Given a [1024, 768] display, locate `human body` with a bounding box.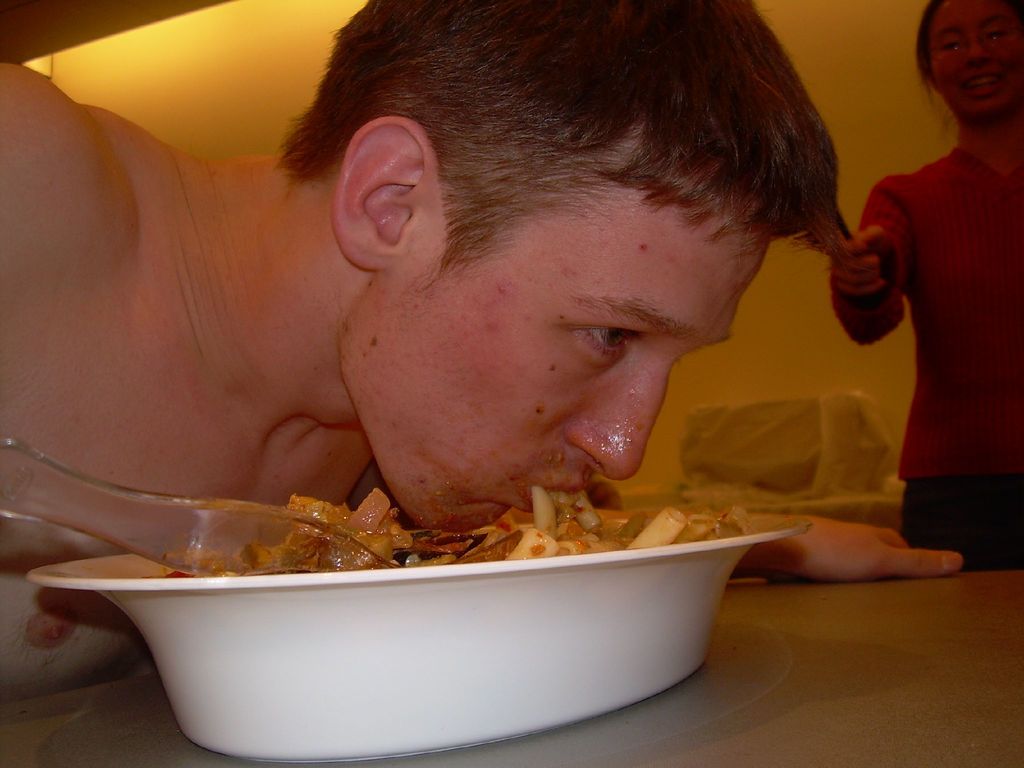
Located: {"x1": 847, "y1": 0, "x2": 1023, "y2": 584}.
